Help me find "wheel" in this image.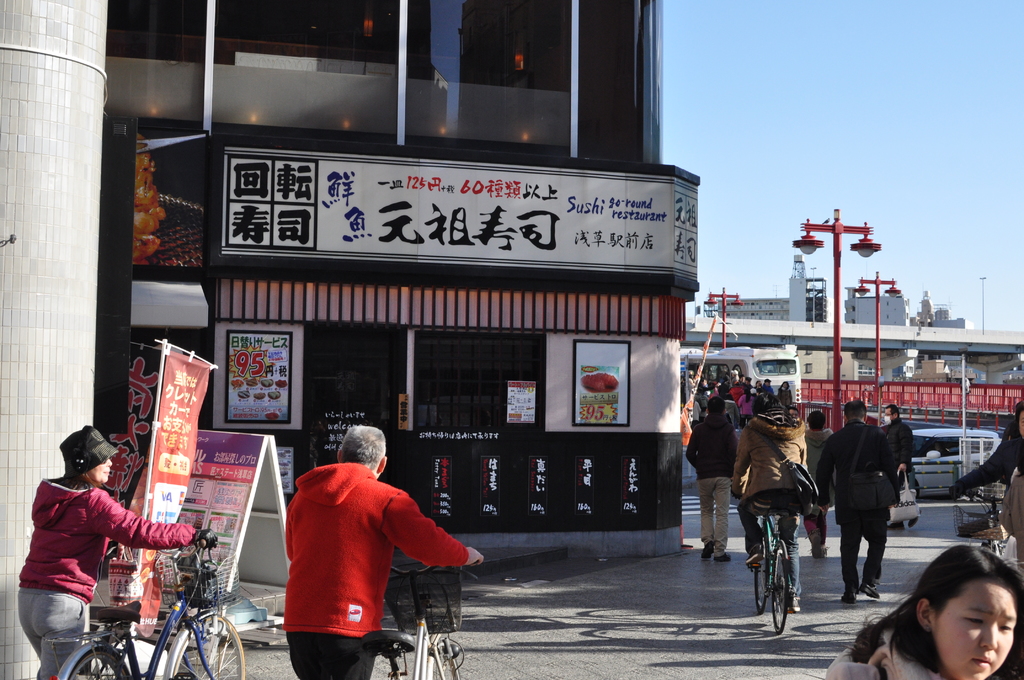
Found it: box=[67, 644, 133, 679].
